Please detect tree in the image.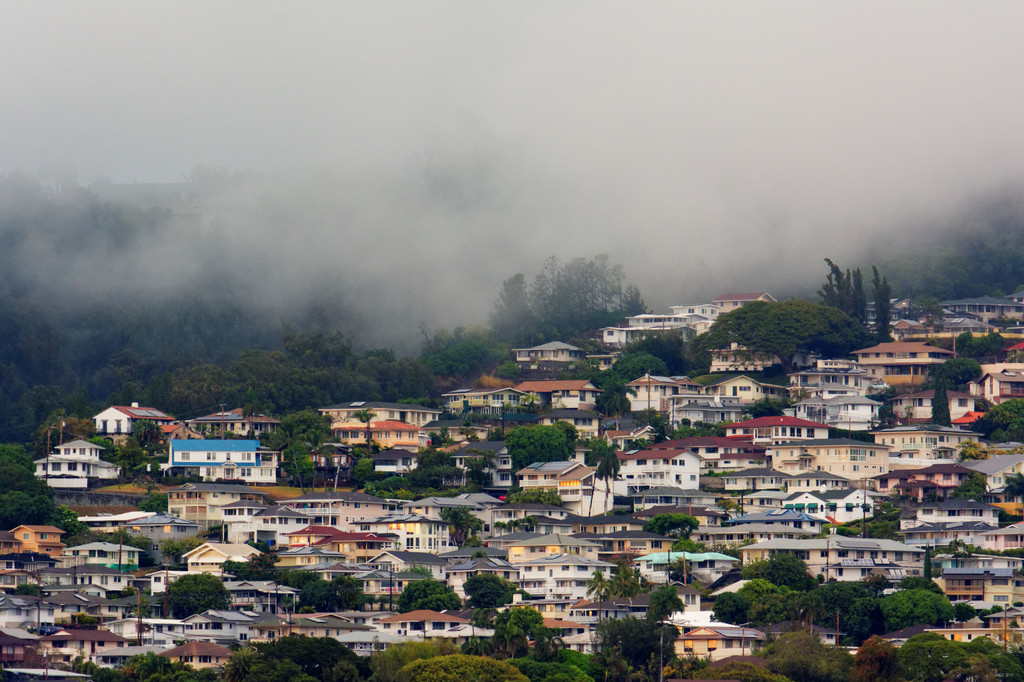
<bbox>464, 598, 600, 681</bbox>.
